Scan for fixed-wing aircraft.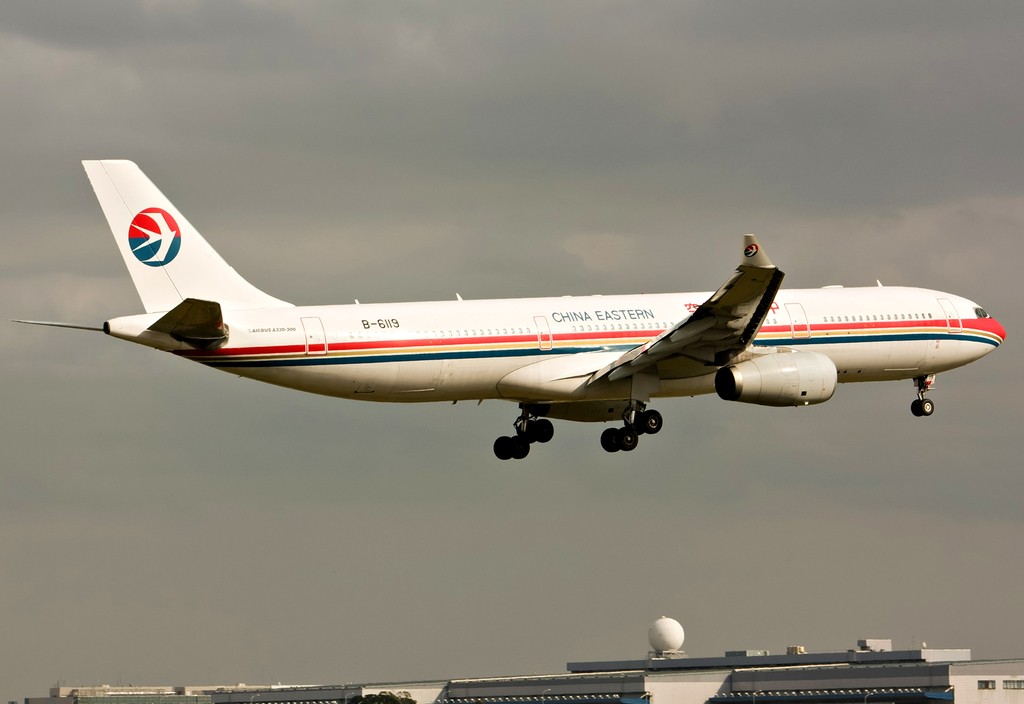
Scan result: detection(10, 156, 1006, 462).
